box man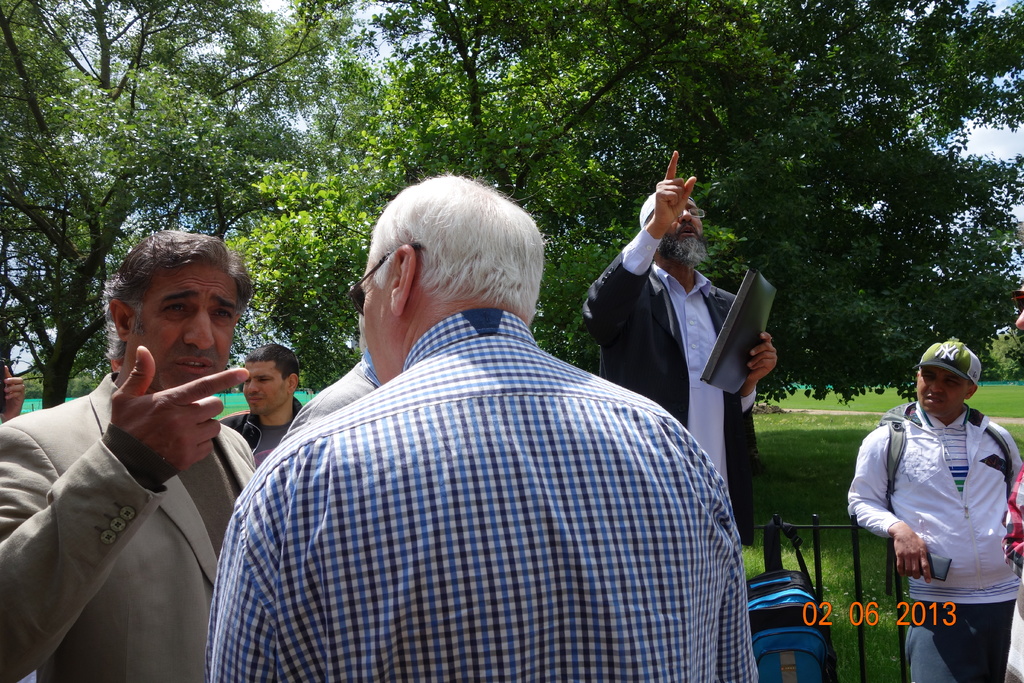
(847, 334, 1023, 682)
